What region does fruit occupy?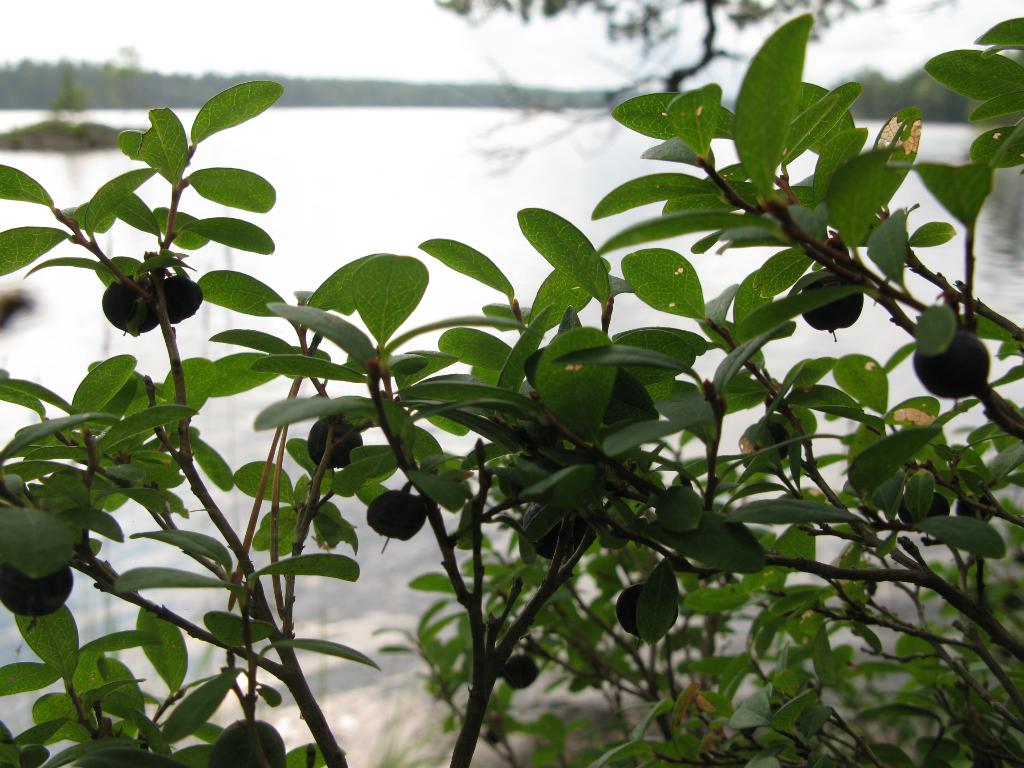
[left=909, top=331, right=989, bottom=403].
